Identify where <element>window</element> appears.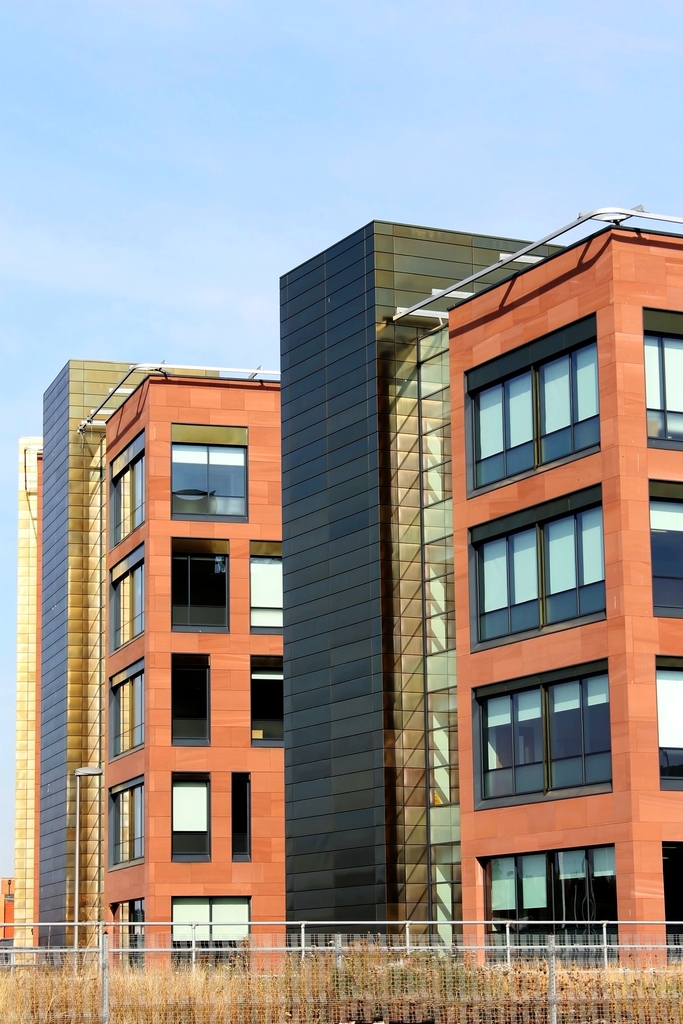
Appears at detection(169, 652, 211, 742).
